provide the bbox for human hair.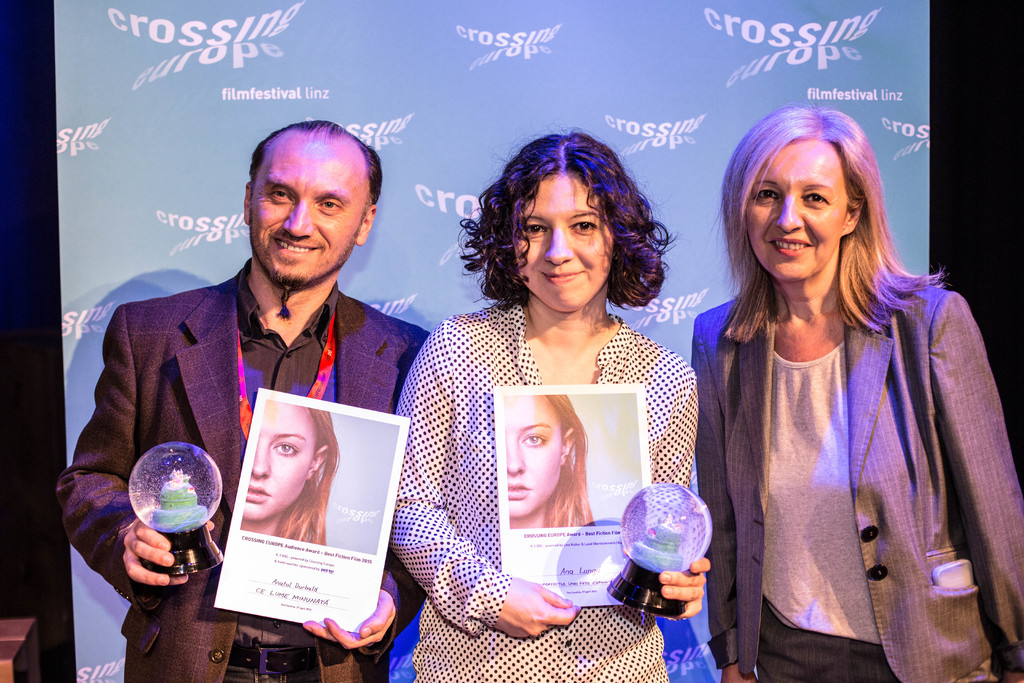
x1=490, y1=125, x2=657, y2=322.
